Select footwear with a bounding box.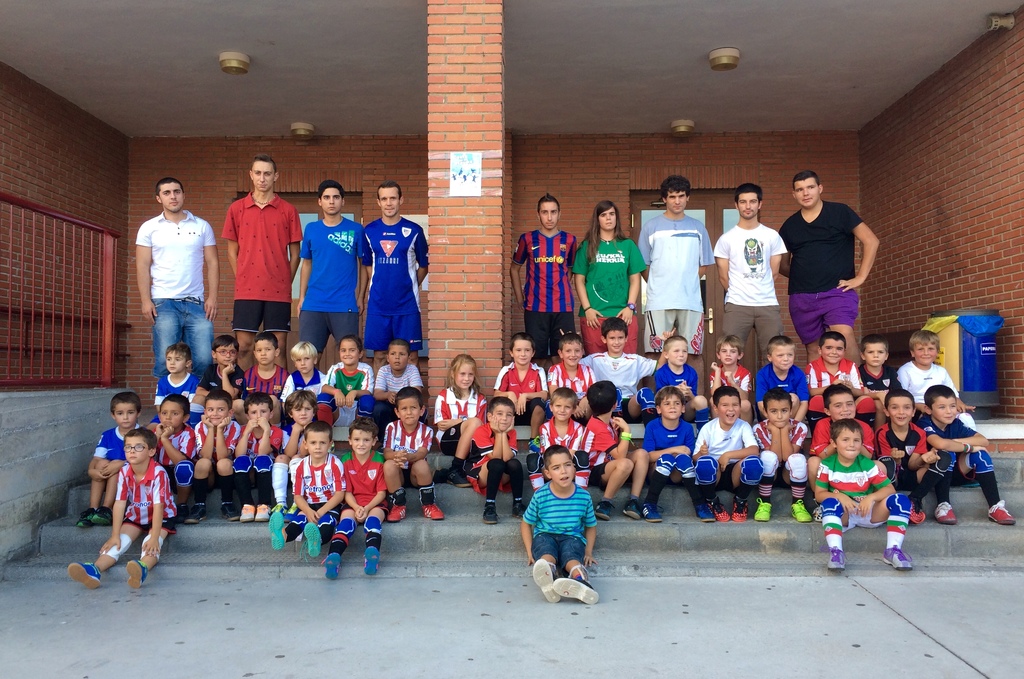
(left=122, top=557, right=146, bottom=589).
